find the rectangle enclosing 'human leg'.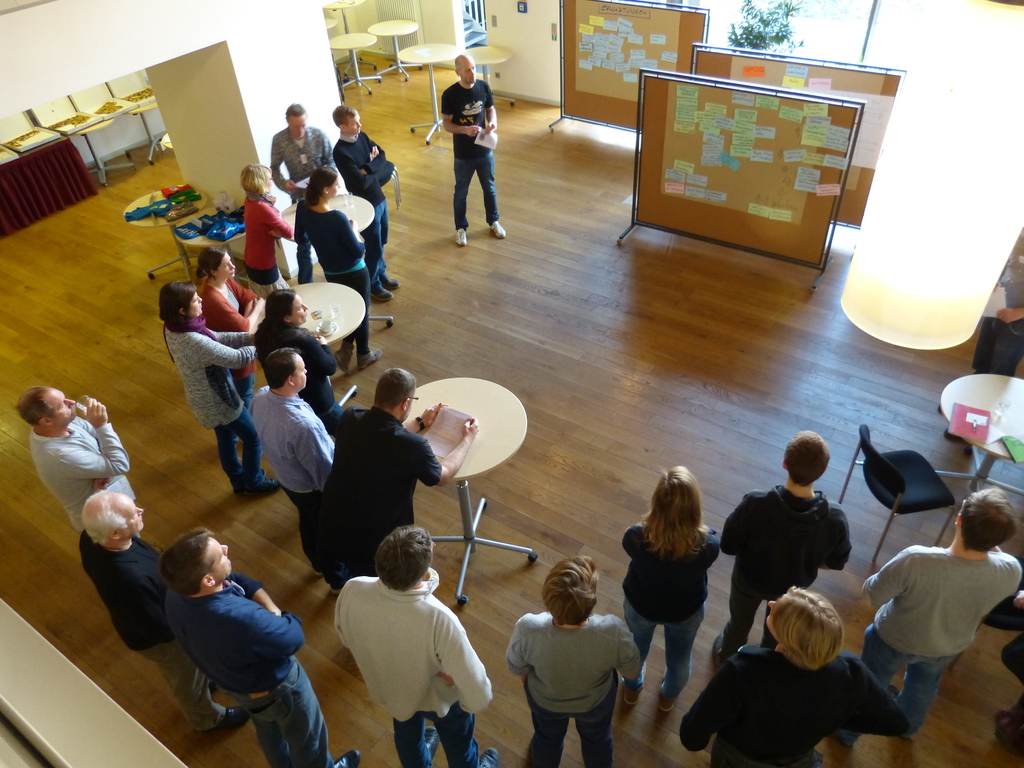
<box>454,159,477,245</box>.
